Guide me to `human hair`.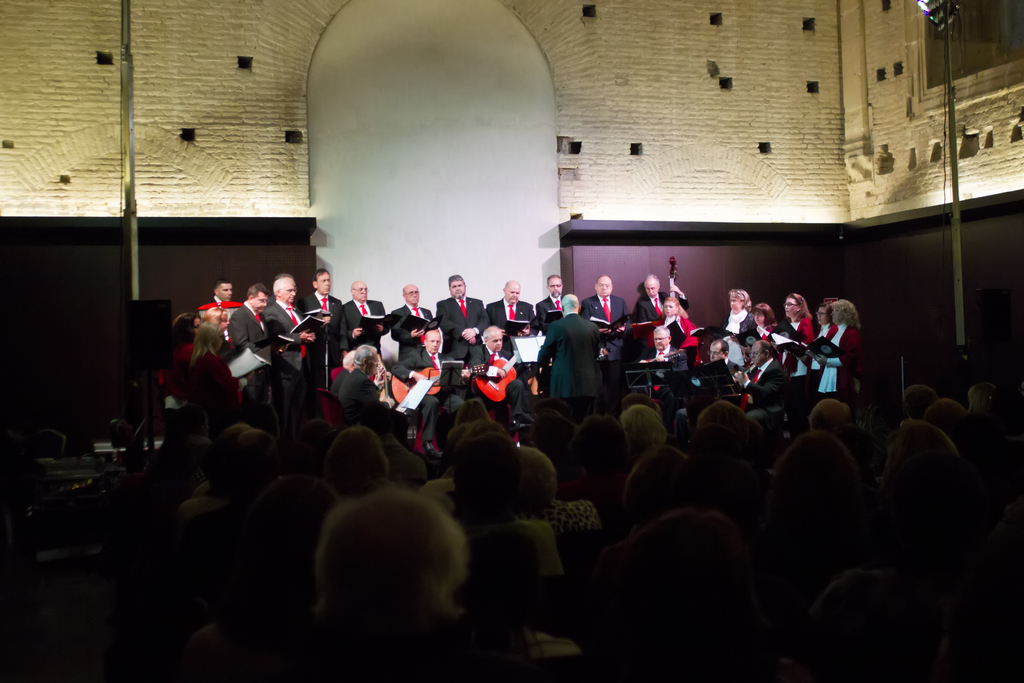
Guidance: 273,276,292,294.
